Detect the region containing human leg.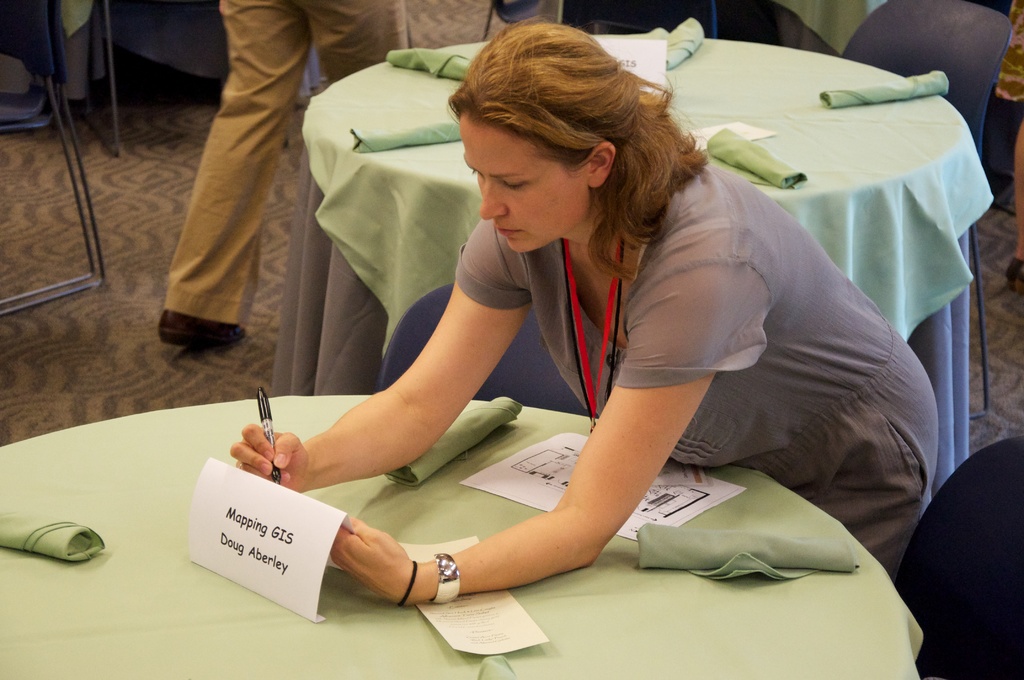
x1=163 y1=0 x2=309 y2=350.
